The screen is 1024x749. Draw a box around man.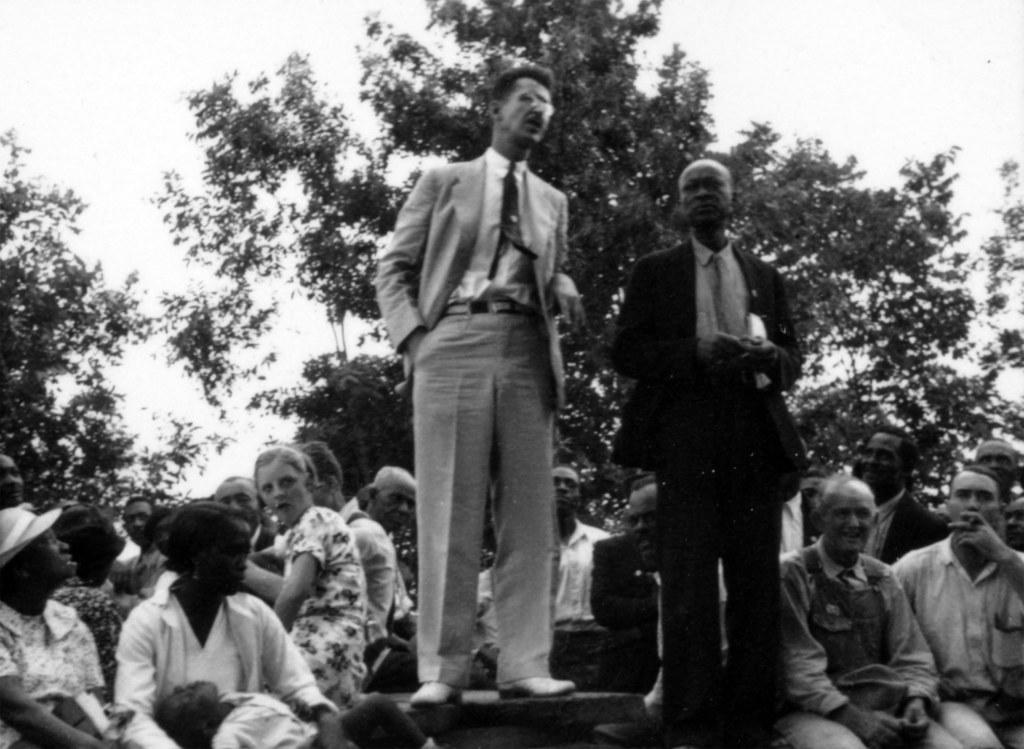
bbox(297, 435, 397, 645).
